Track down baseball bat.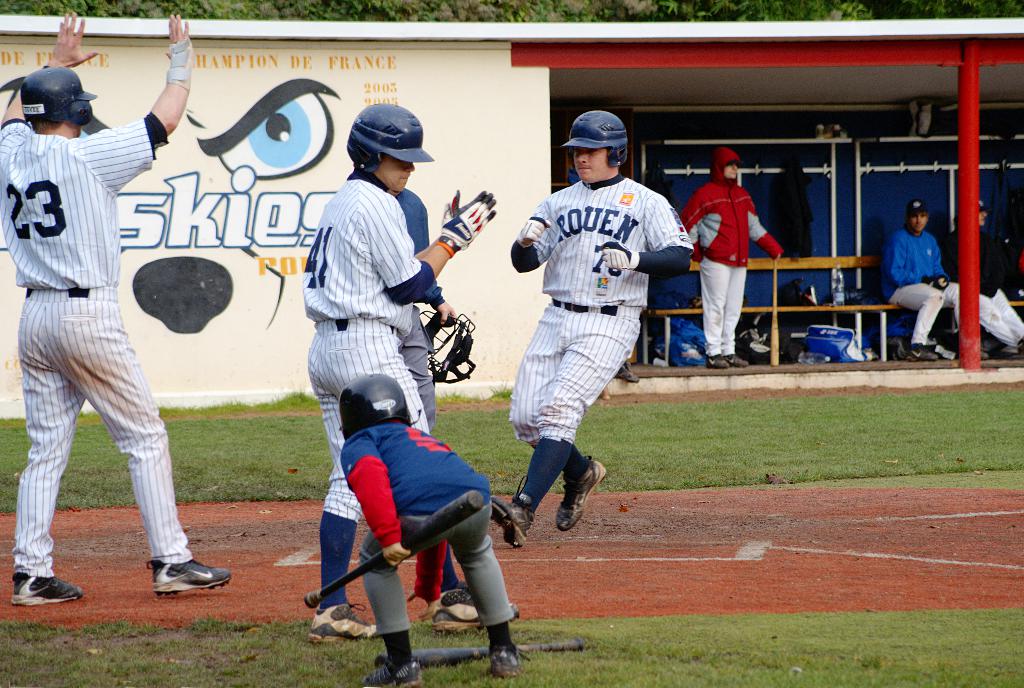
Tracked to 301:489:479:605.
